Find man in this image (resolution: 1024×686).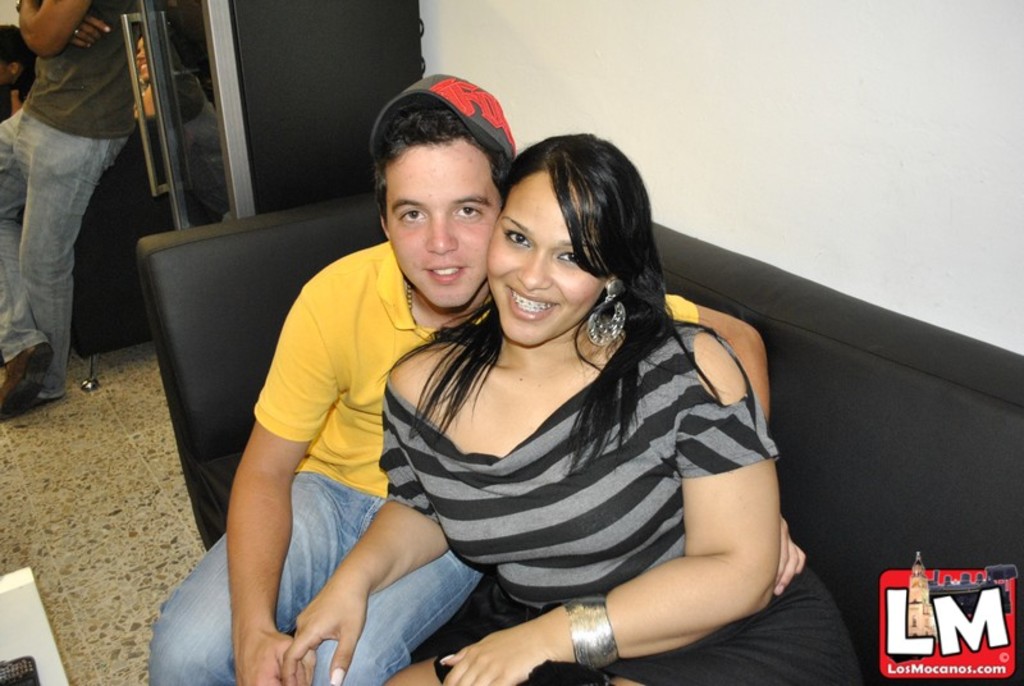
<region>0, 0, 151, 402</region>.
